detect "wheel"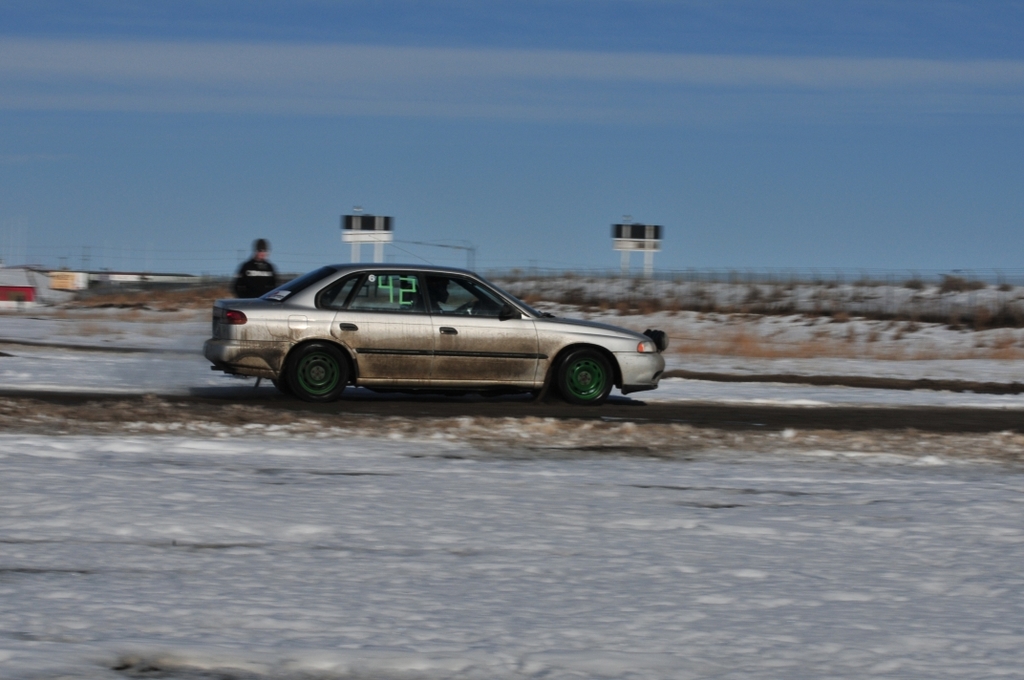
box=[561, 351, 615, 405]
